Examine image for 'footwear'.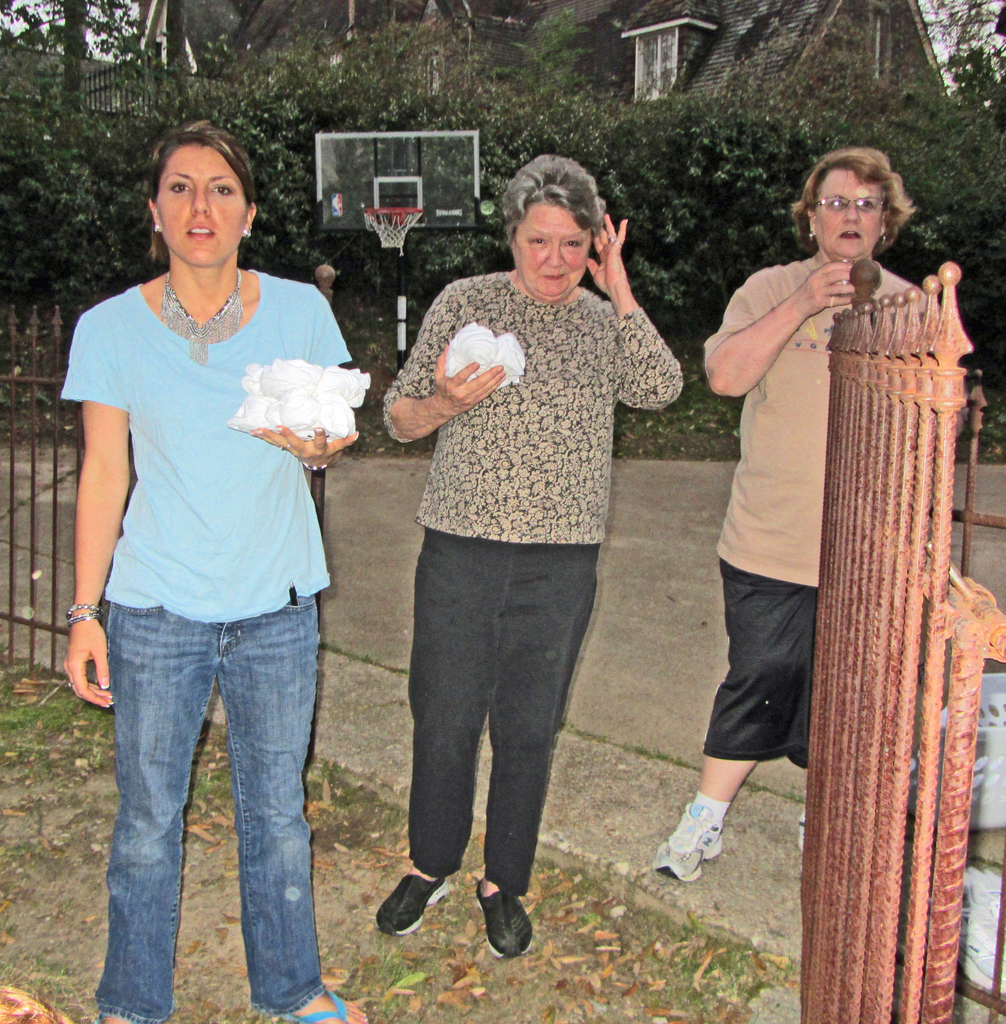
Examination result: BBox(286, 993, 353, 1023).
